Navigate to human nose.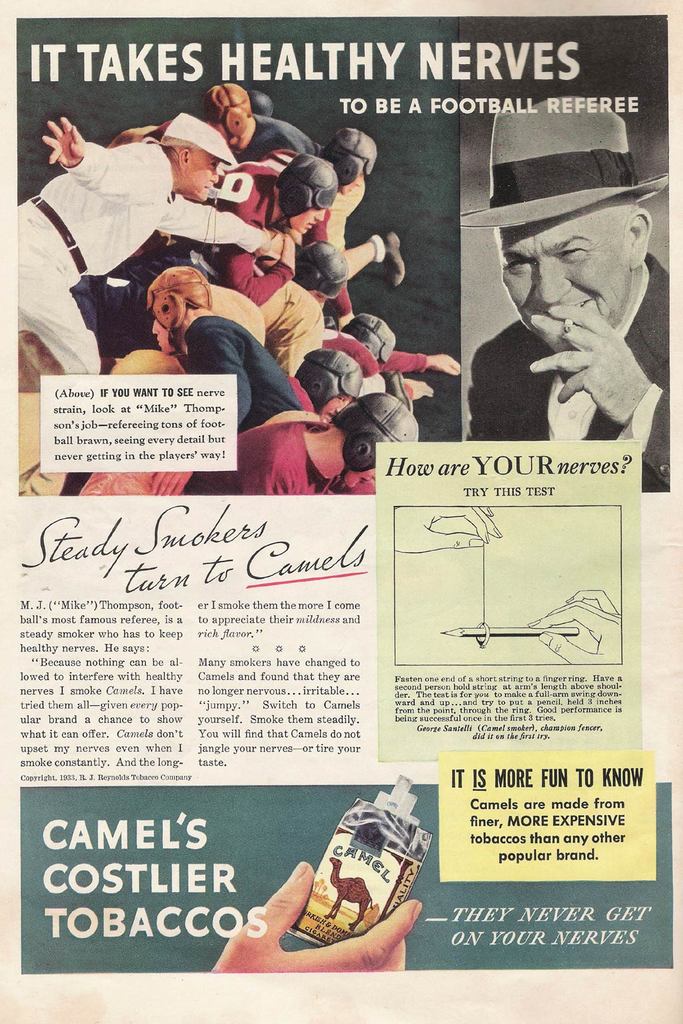
Navigation target: BBox(355, 179, 364, 187).
